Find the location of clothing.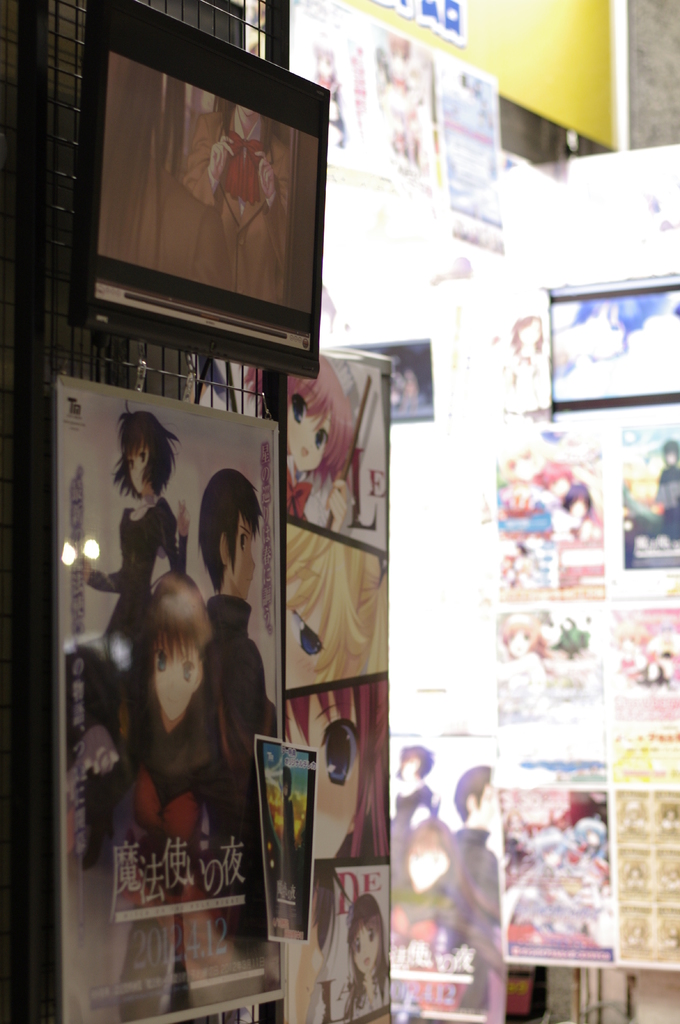
Location: region(288, 456, 330, 526).
